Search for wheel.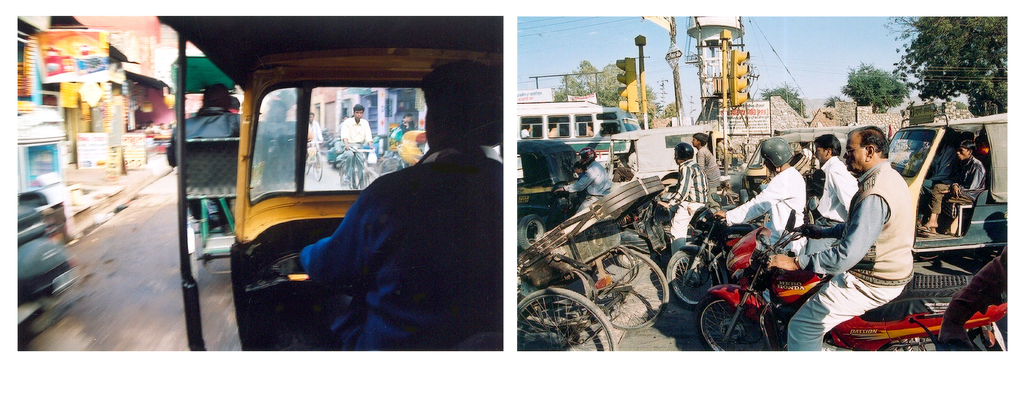
Found at <box>517,289,617,352</box>.
